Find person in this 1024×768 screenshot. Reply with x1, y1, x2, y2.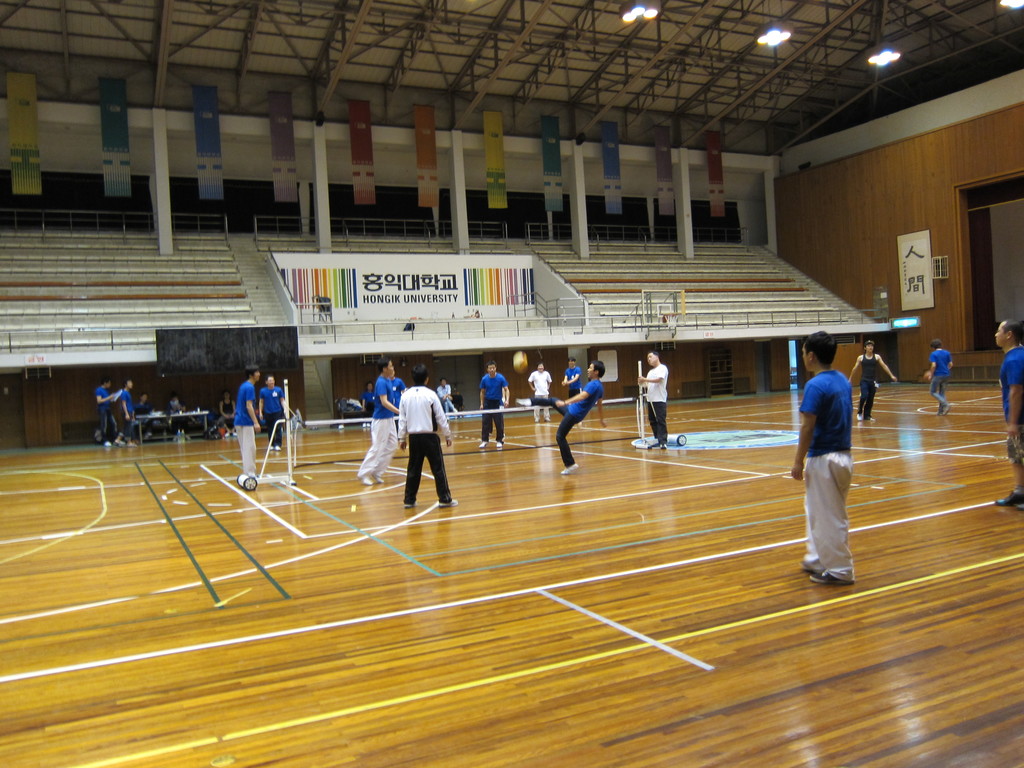
258, 372, 291, 452.
